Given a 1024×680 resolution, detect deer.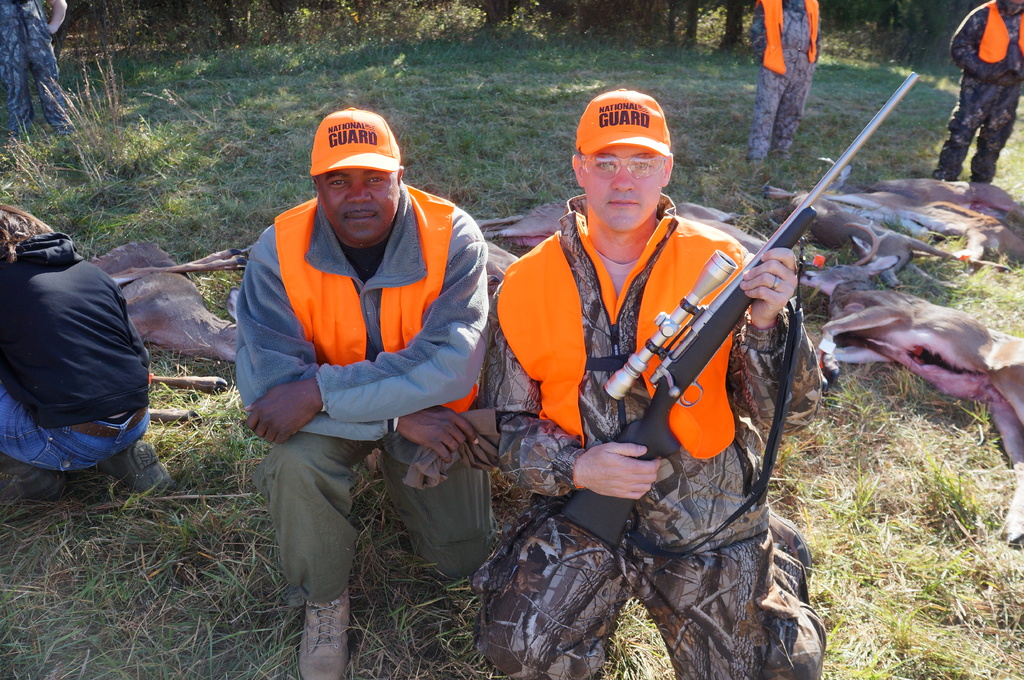
(478,201,570,252).
